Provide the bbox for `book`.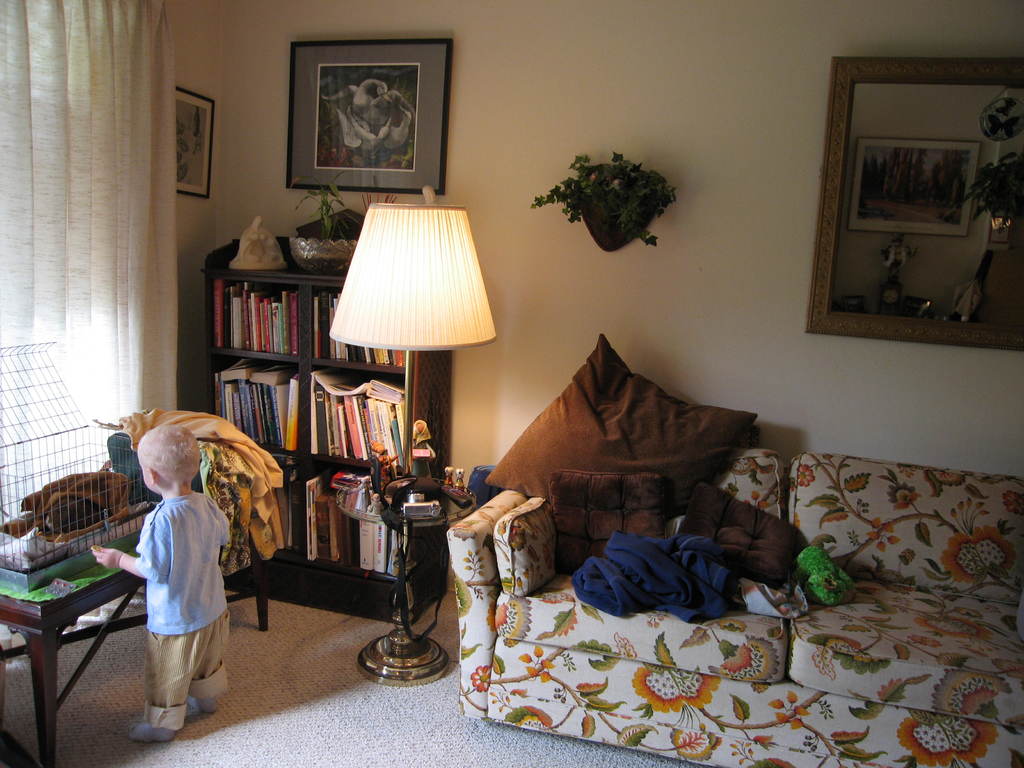
(314,382,332,456).
